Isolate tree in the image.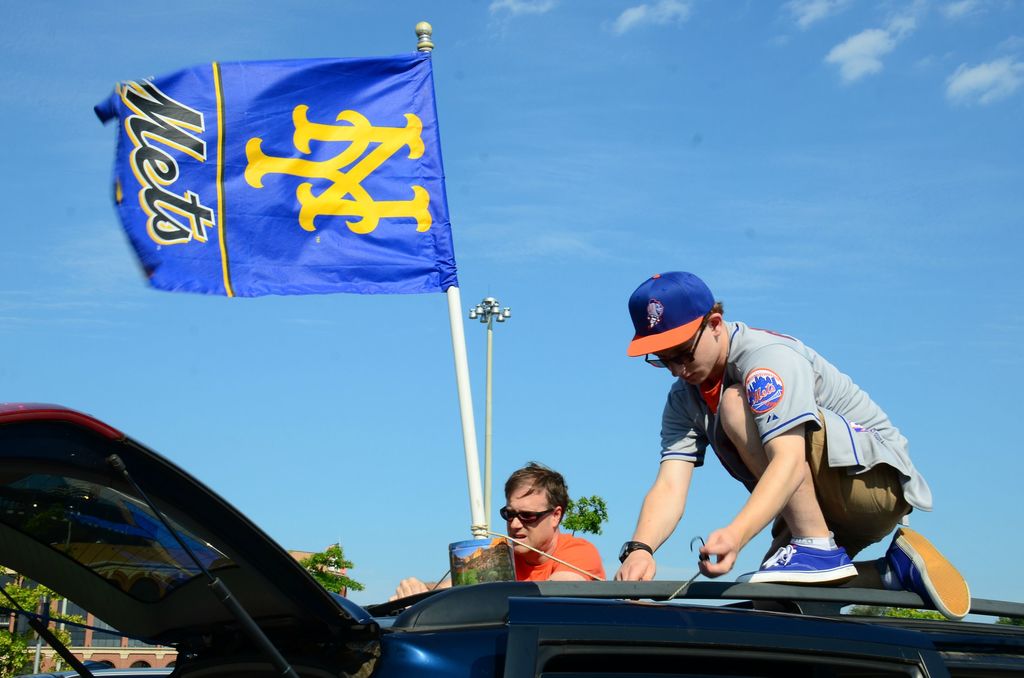
Isolated region: x1=296, y1=538, x2=361, y2=597.
